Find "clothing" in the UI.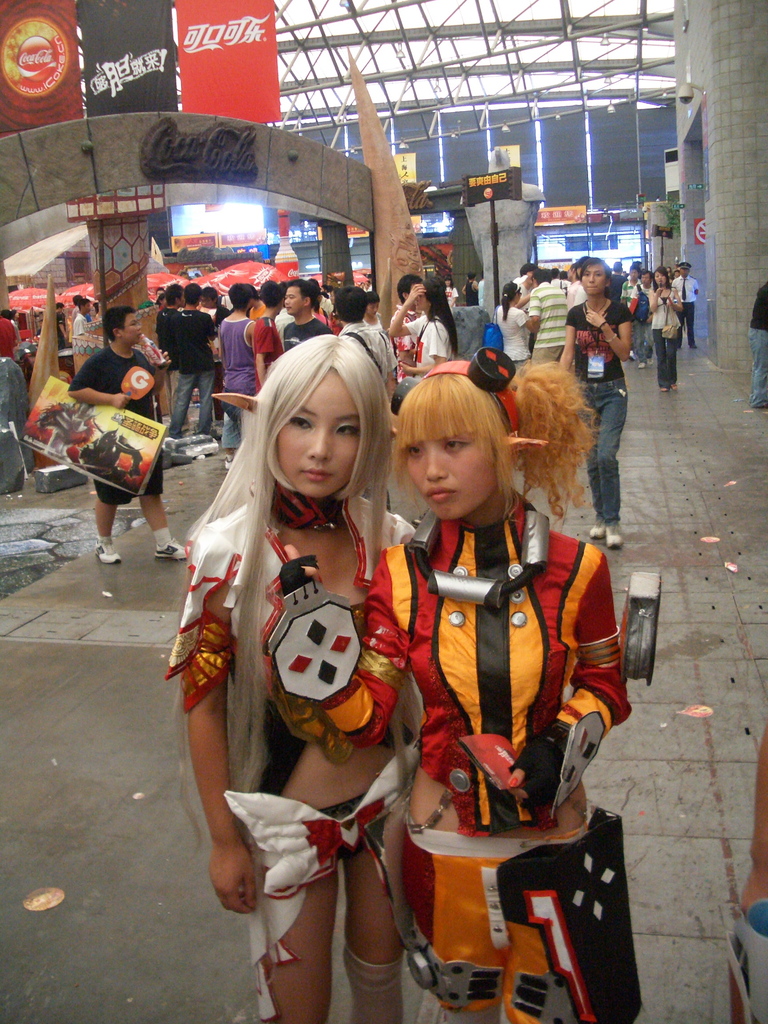
UI element at rect(0, 315, 18, 362).
